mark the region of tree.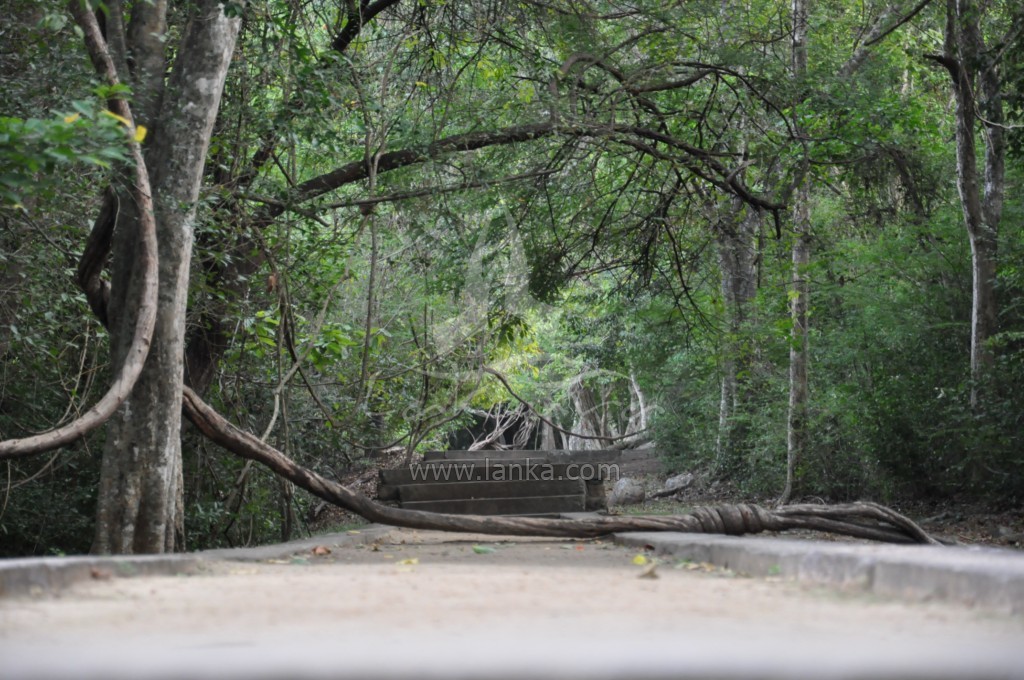
Region: 204,0,850,473.
